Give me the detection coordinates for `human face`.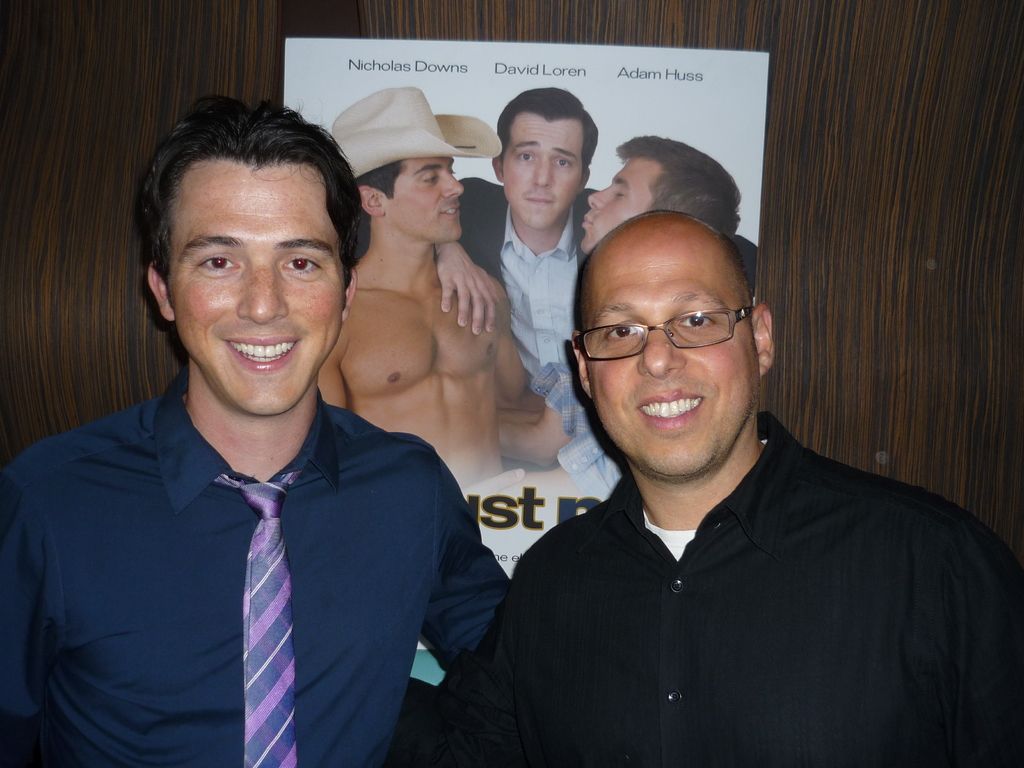
<bbox>382, 158, 465, 240</bbox>.
